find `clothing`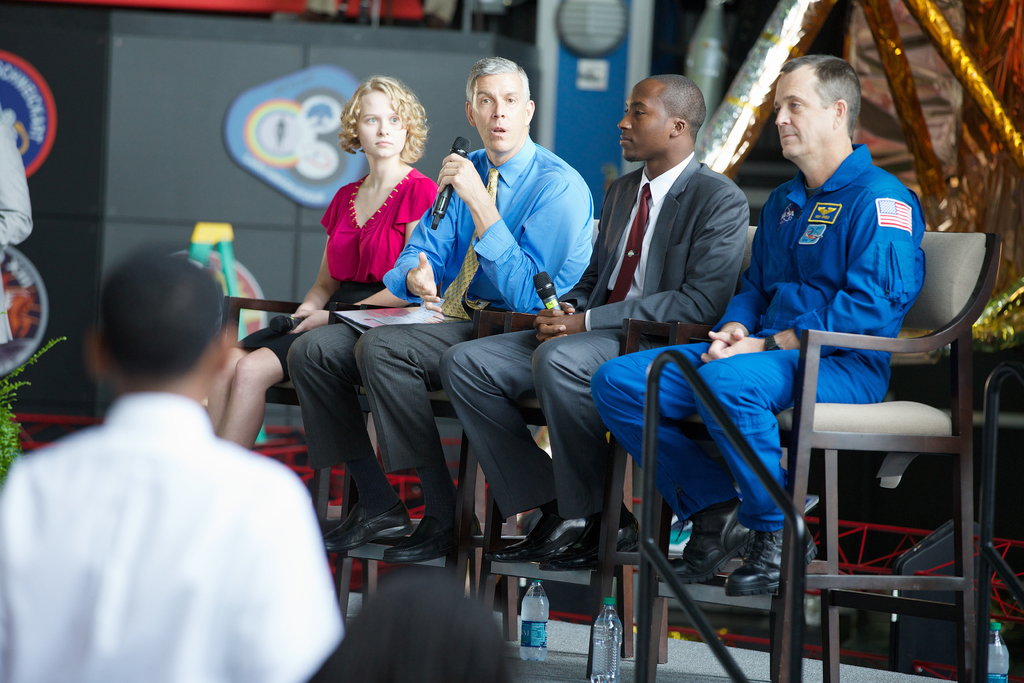
0:120:31:244
